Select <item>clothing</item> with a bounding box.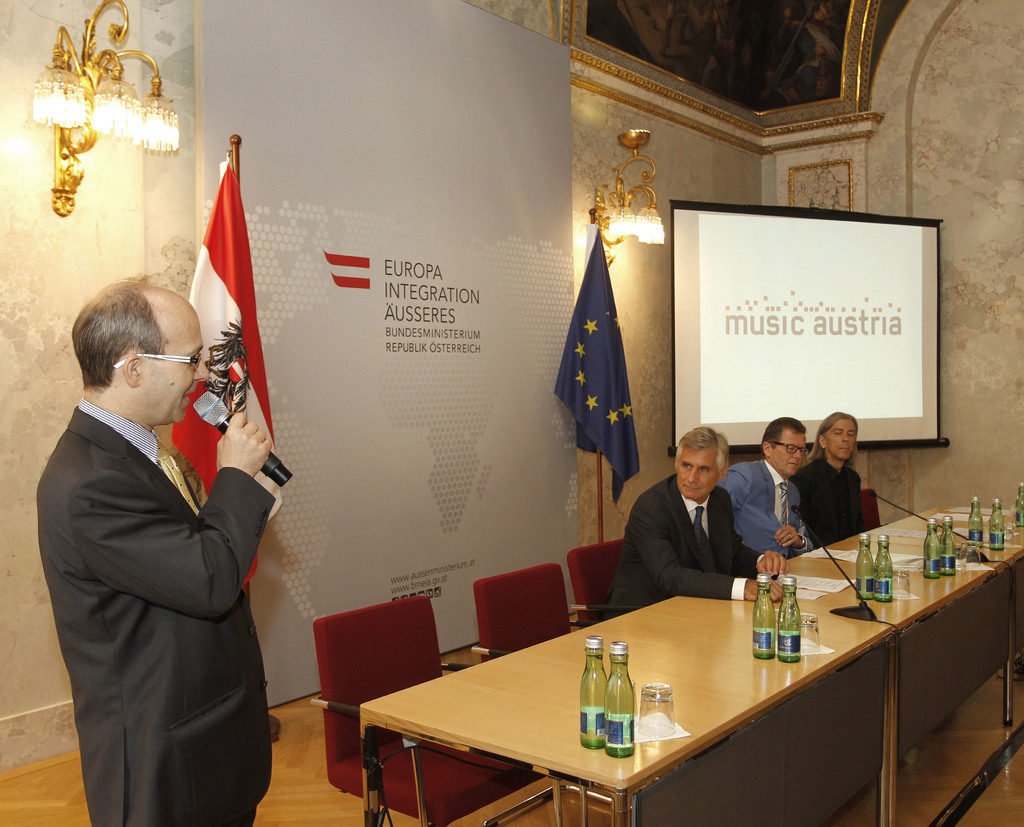
(703, 449, 804, 561).
